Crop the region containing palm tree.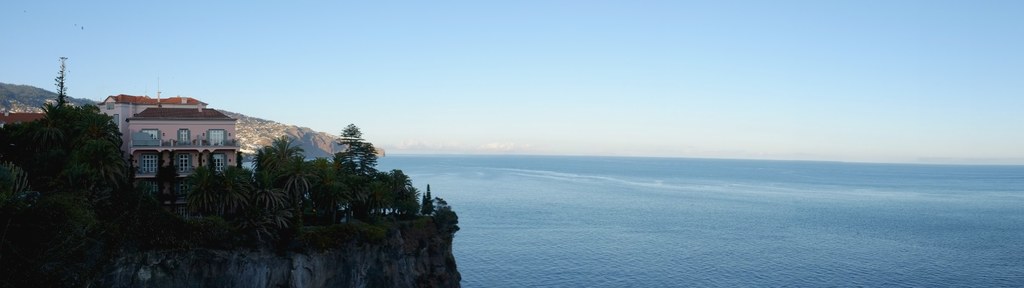
Crop region: (188, 159, 267, 237).
